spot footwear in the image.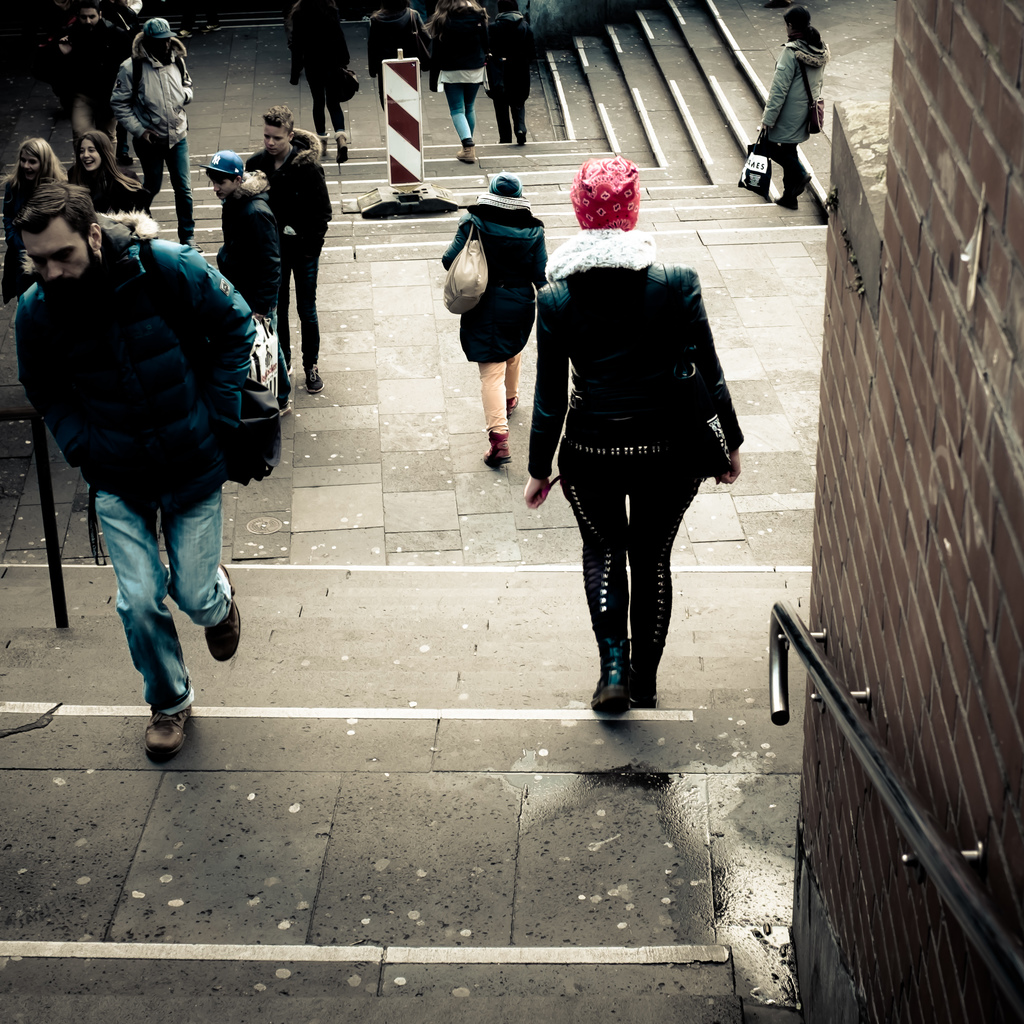
footwear found at select_region(771, 197, 799, 213).
